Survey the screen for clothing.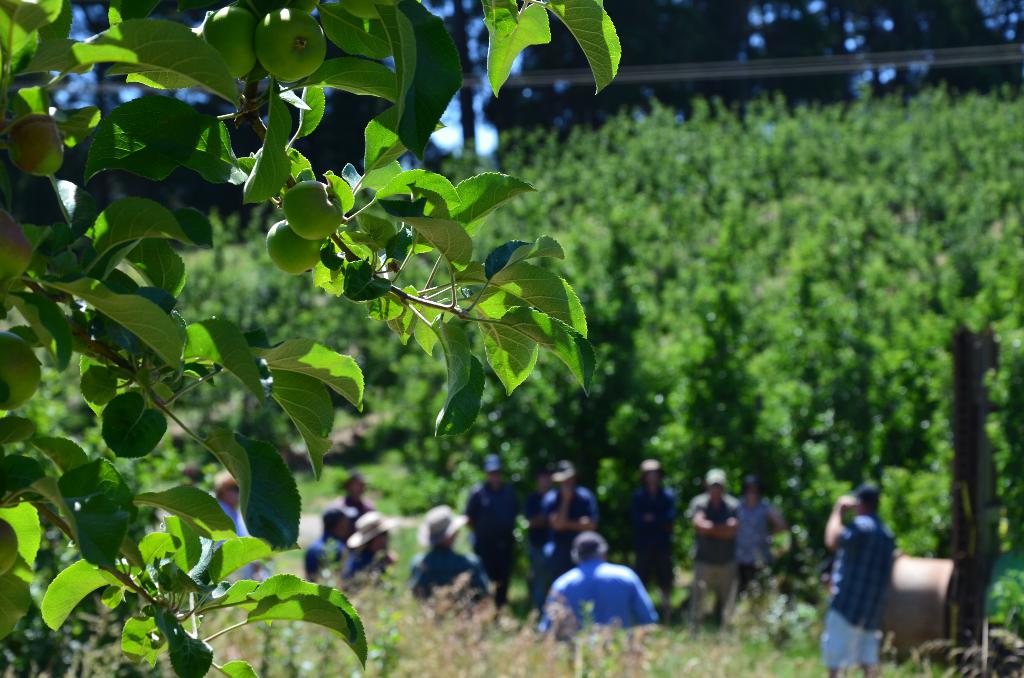
Survey found: {"left": 826, "top": 483, "right": 914, "bottom": 656}.
